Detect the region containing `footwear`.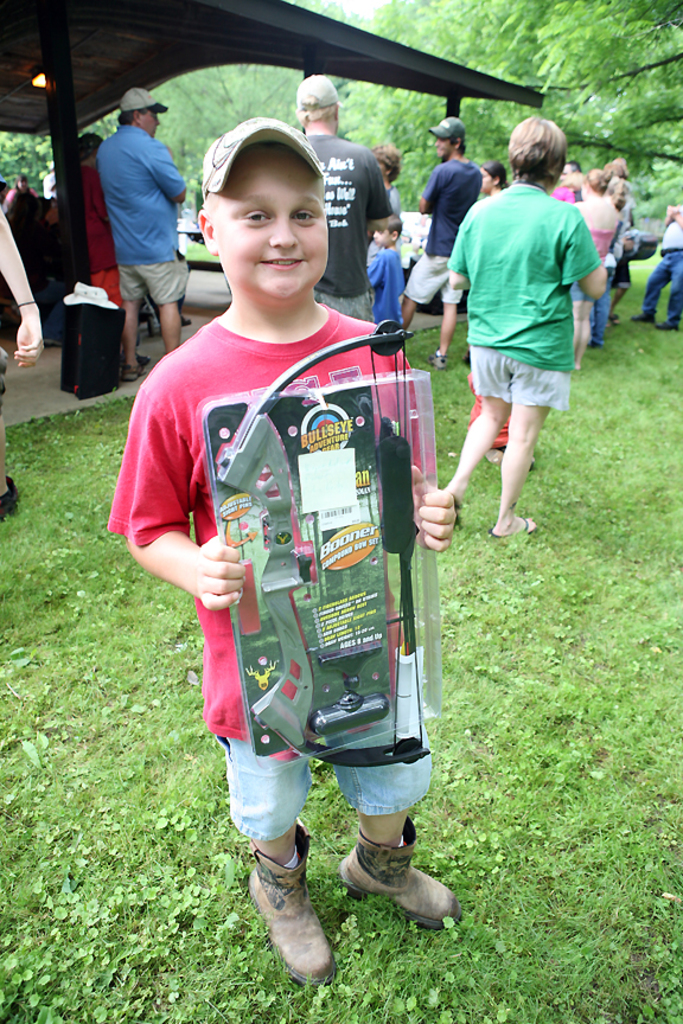
bbox=(338, 819, 464, 924).
